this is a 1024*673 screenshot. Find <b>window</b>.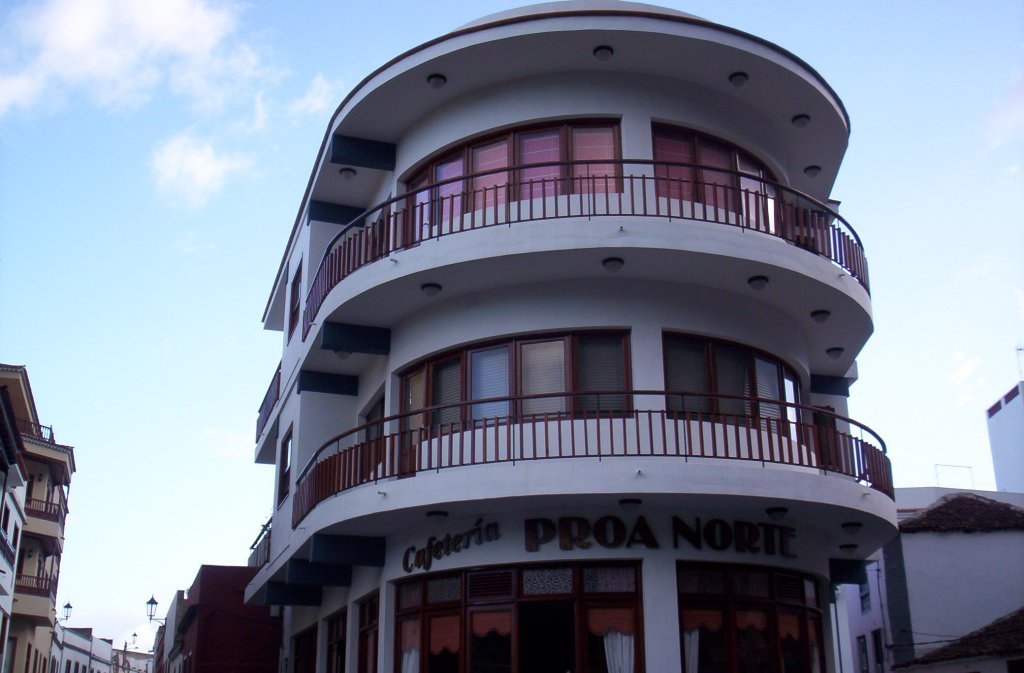
Bounding box: (647,121,764,215).
